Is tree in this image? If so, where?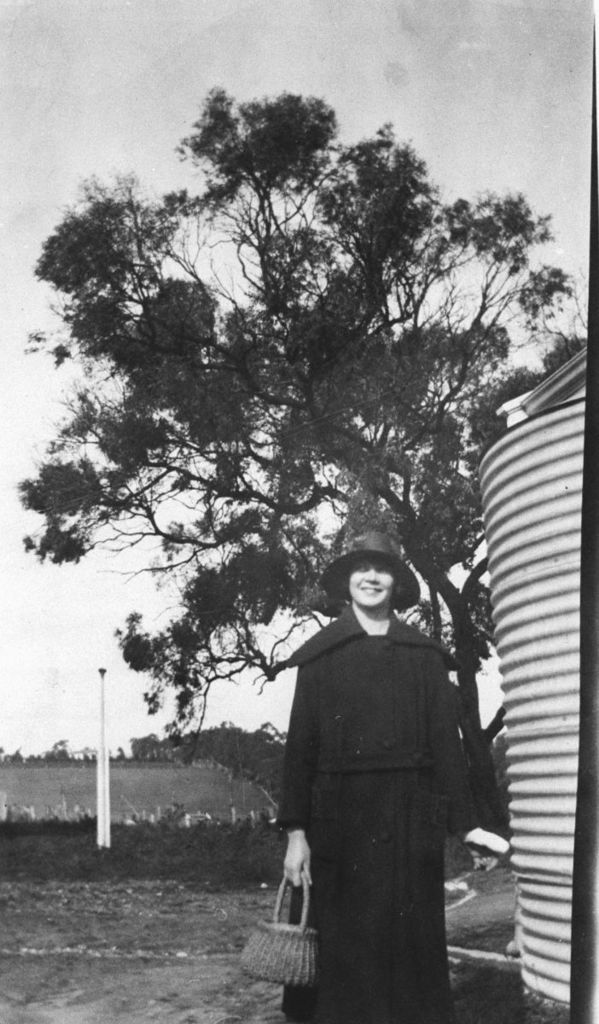
Yes, at 25 75 581 870.
